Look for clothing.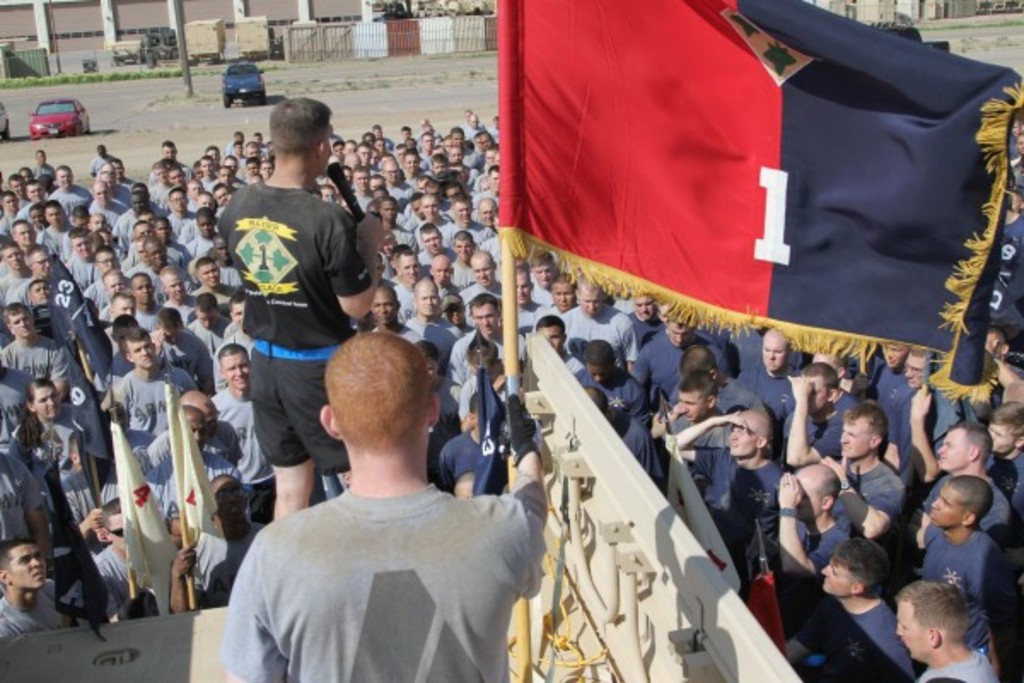
Found: box(167, 287, 198, 321).
